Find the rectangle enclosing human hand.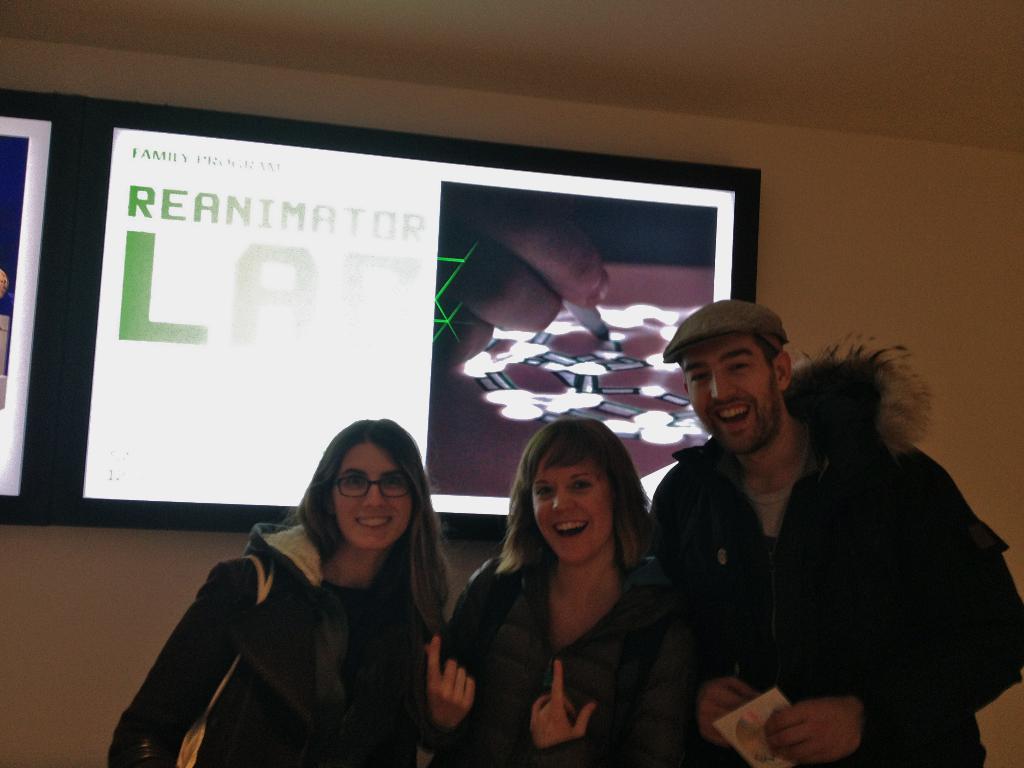
left=407, top=644, right=474, bottom=739.
